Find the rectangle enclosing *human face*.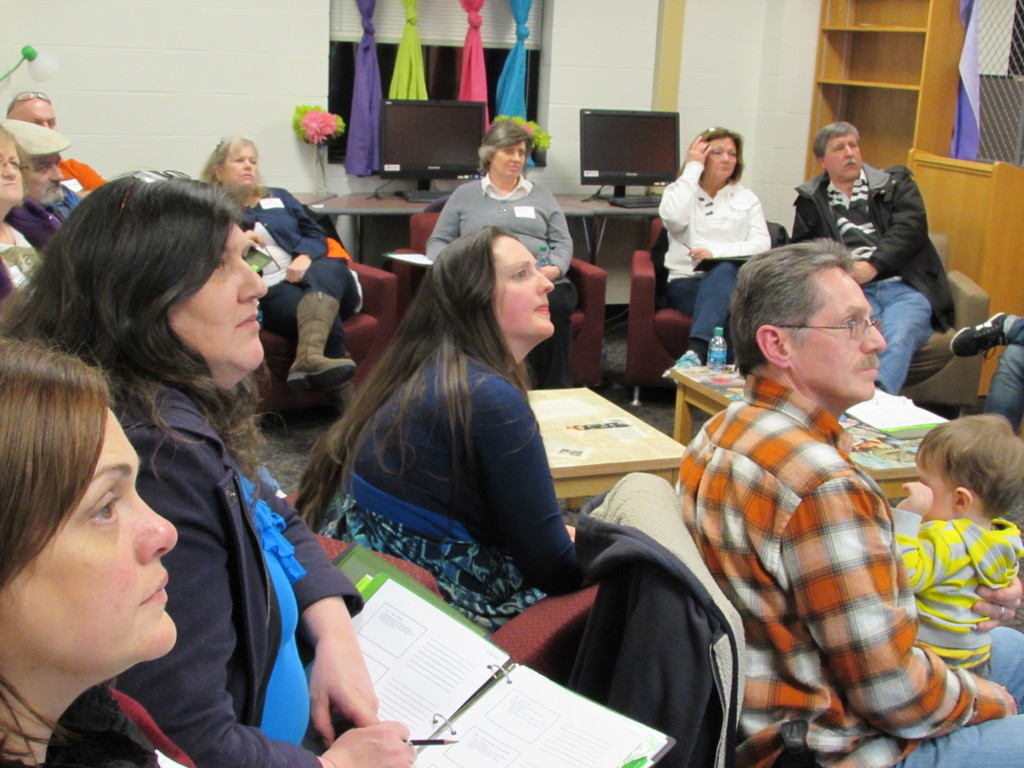
select_region(174, 225, 269, 368).
